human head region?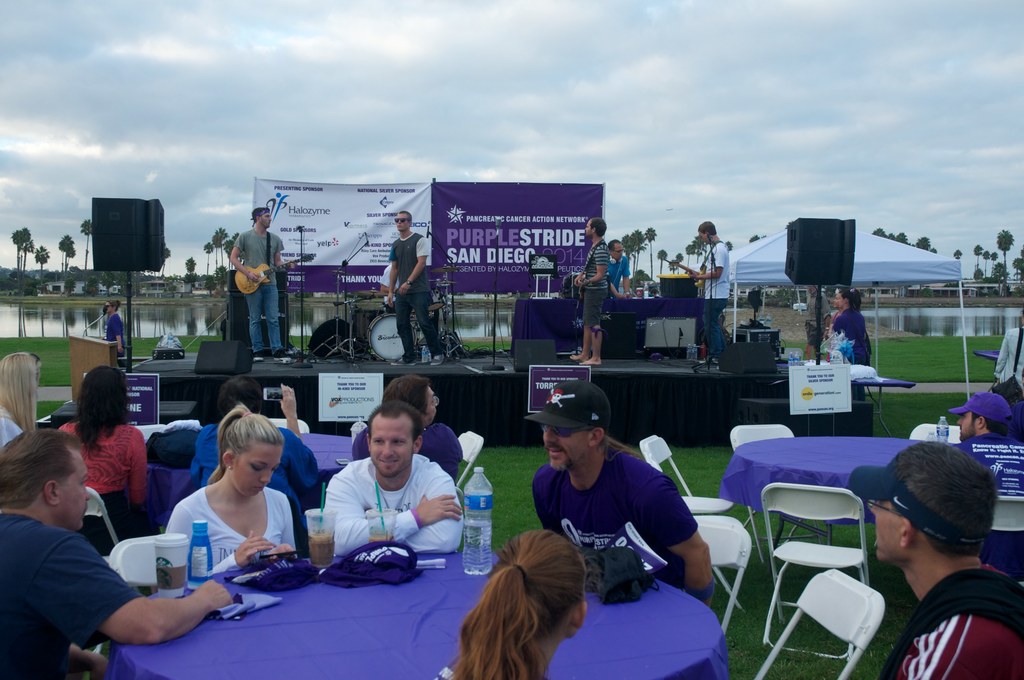
pyautogui.locateOnScreen(2, 434, 93, 530)
